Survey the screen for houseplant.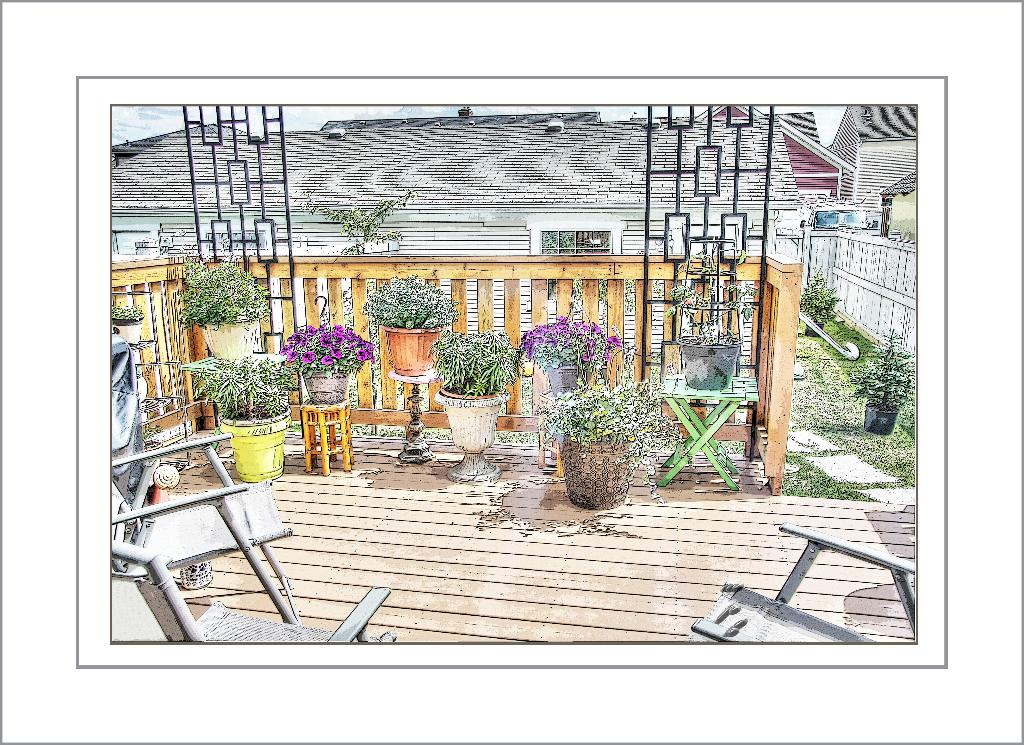
Survey found: 850, 325, 918, 432.
